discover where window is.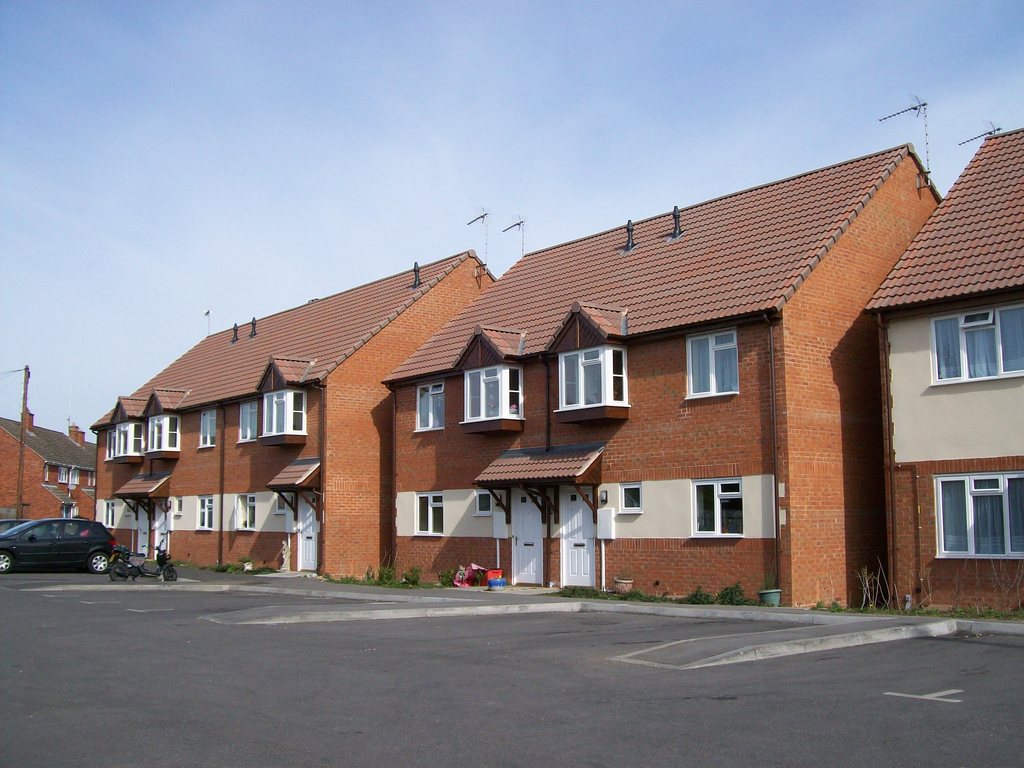
Discovered at locate(147, 419, 181, 452).
